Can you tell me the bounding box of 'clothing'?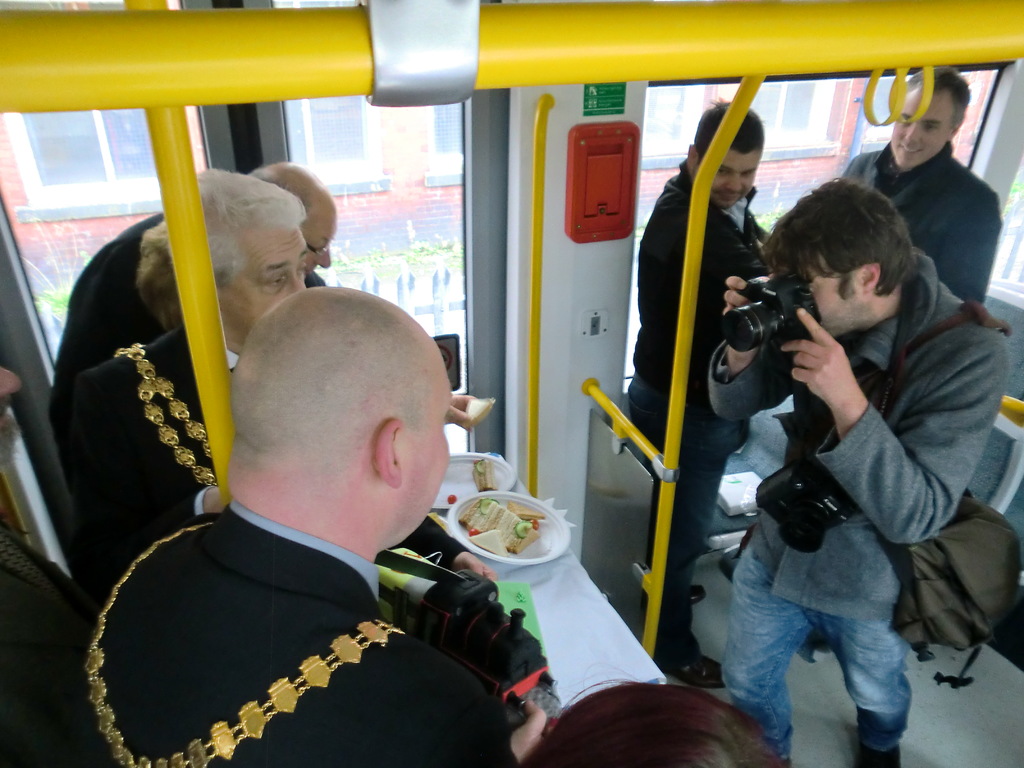
BBox(47, 209, 163, 392).
